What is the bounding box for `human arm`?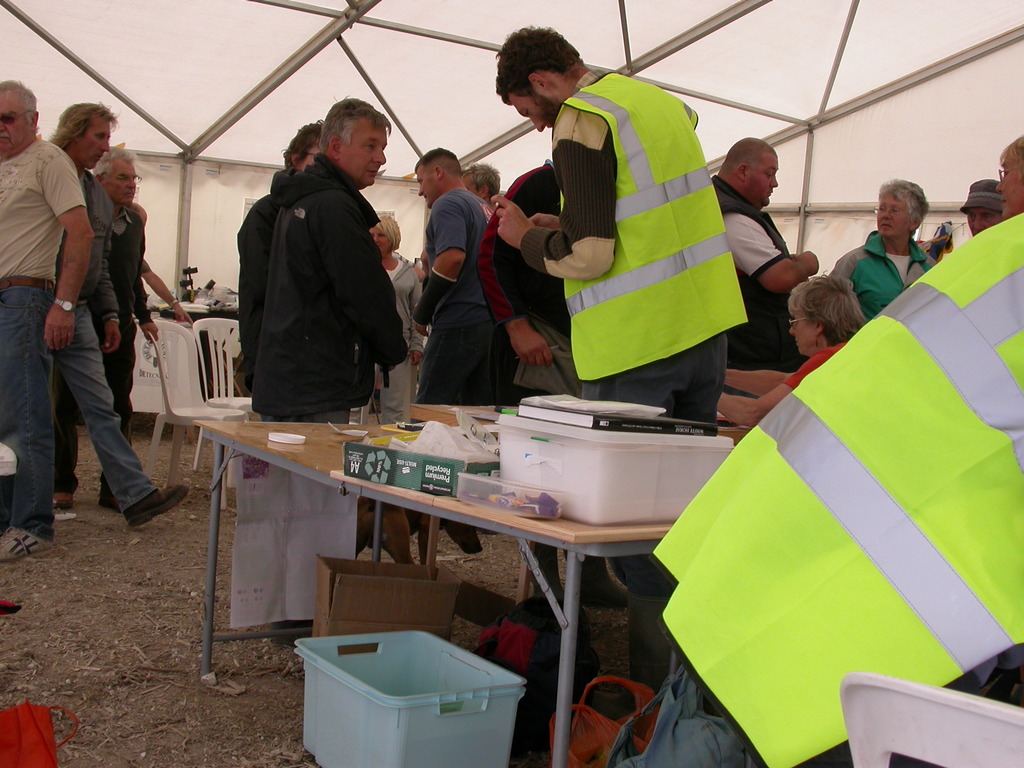
(x1=138, y1=294, x2=154, y2=339).
